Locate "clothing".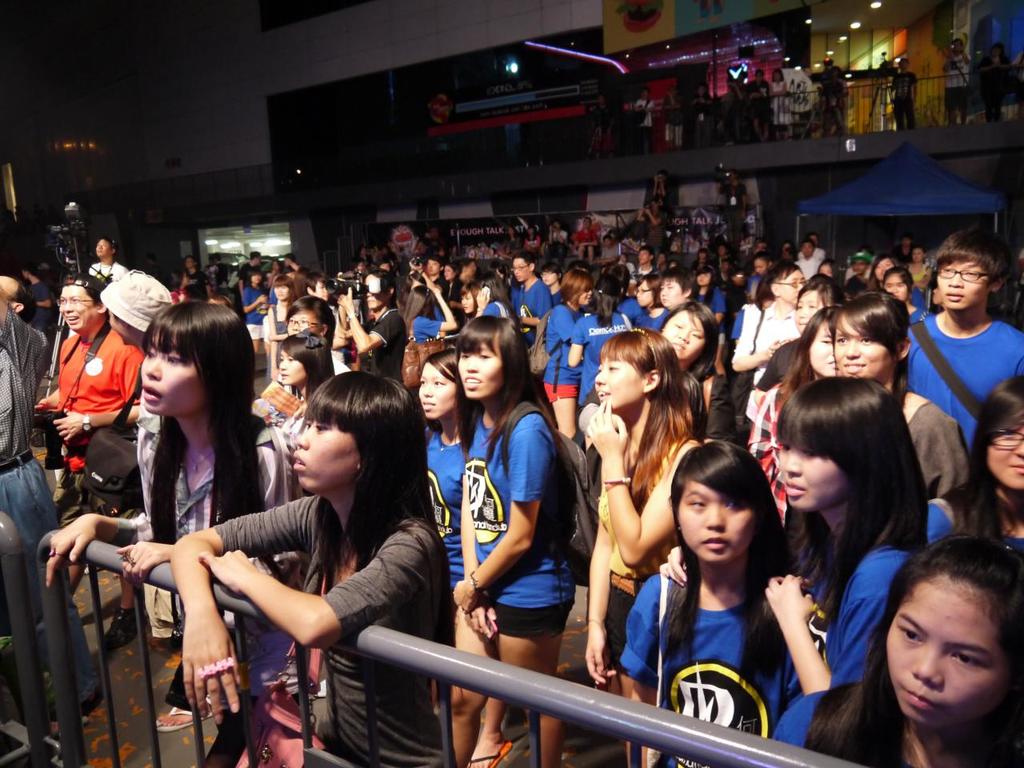
Bounding box: region(698, 279, 729, 337).
